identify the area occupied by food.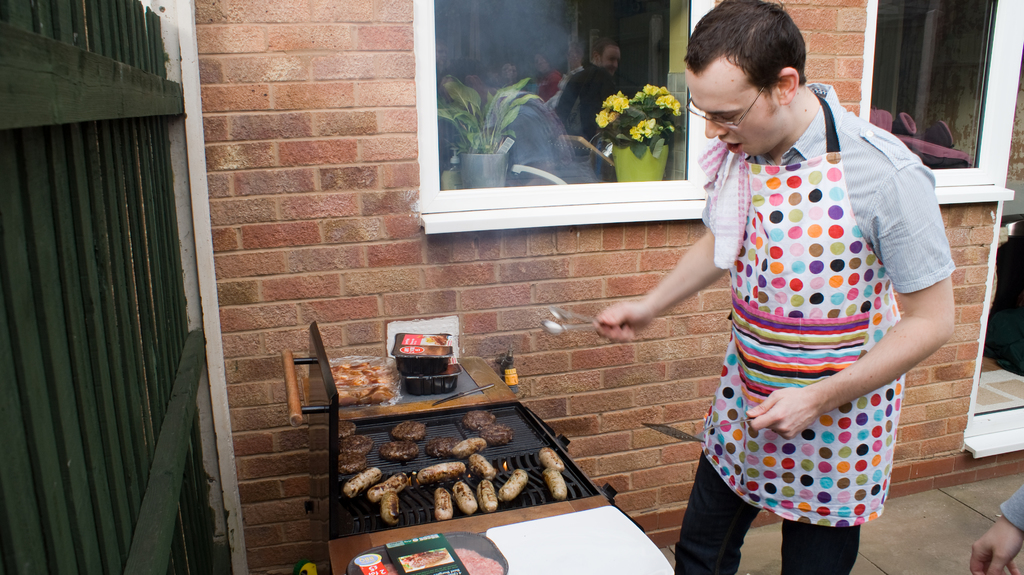
Area: [x1=394, y1=549, x2=454, y2=574].
